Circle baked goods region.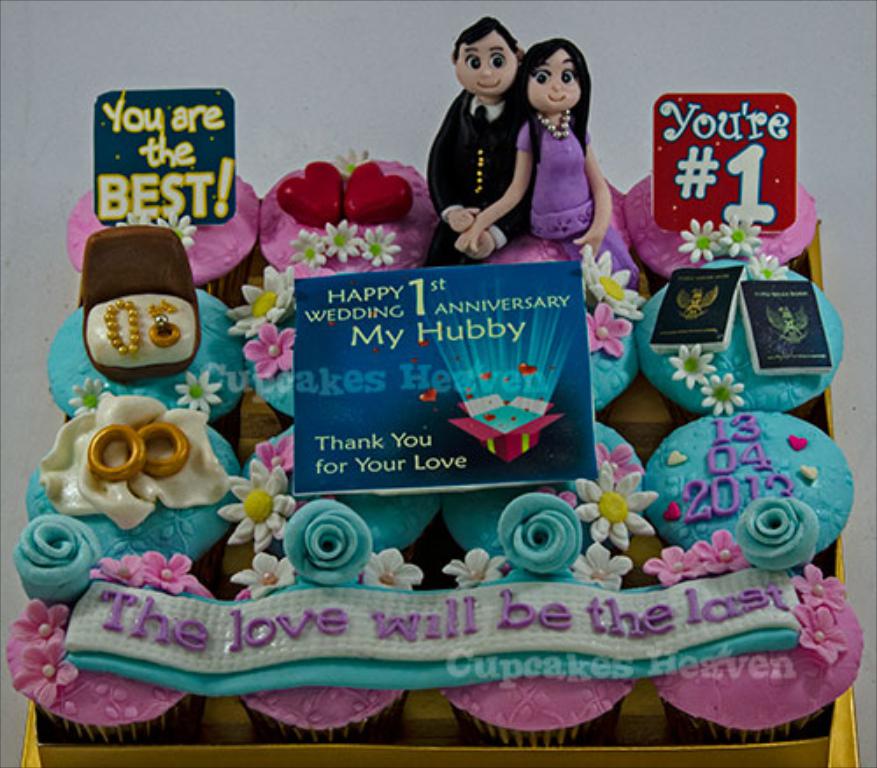
Region: pyautogui.locateOnScreen(242, 416, 447, 566).
